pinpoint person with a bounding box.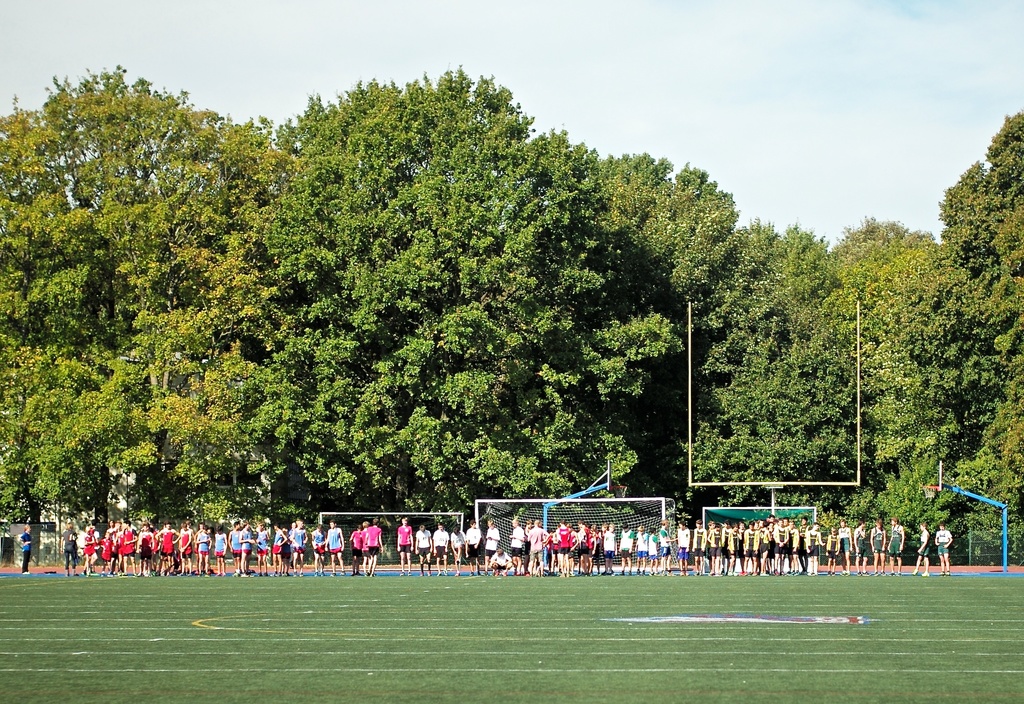
Rect(257, 520, 271, 572).
